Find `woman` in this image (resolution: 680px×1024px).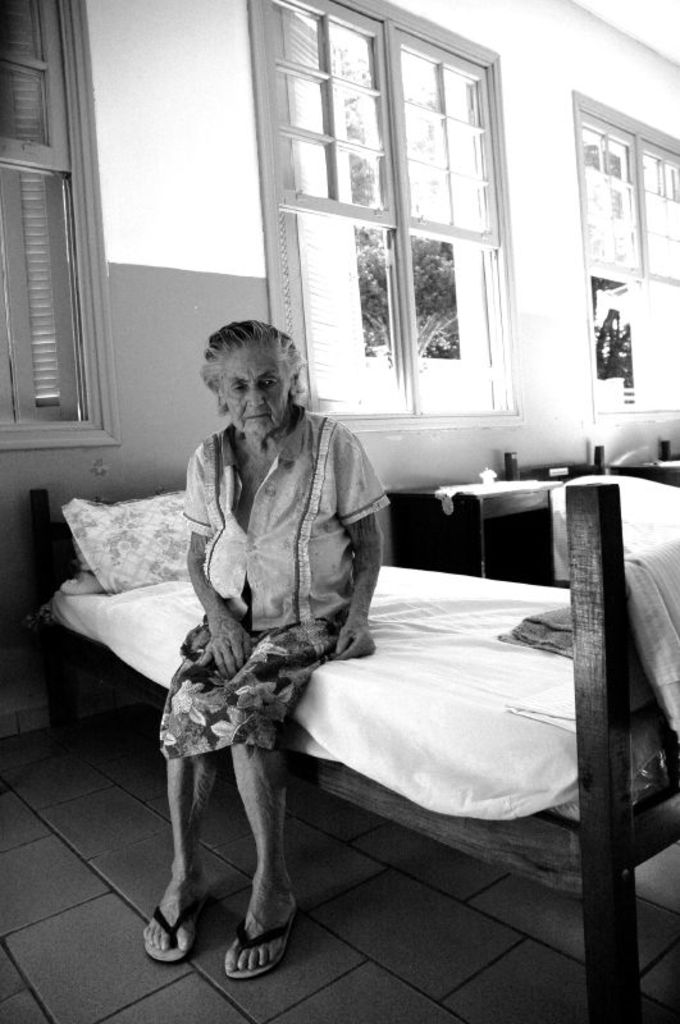
detection(149, 293, 385, 952).
